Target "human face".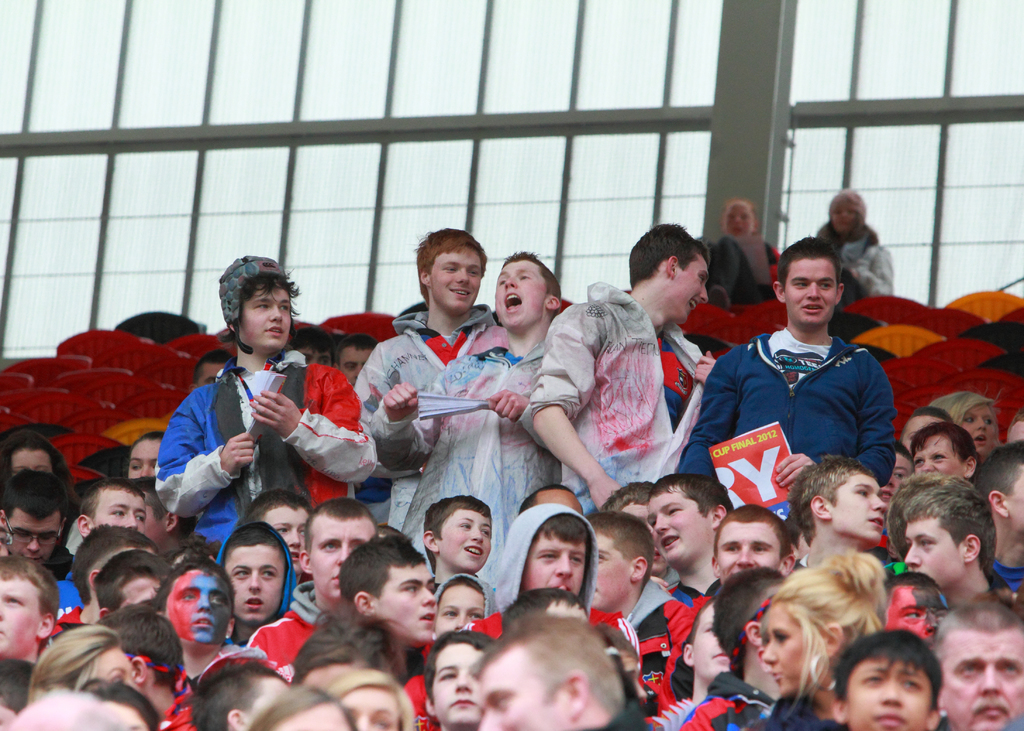
Target region: region(340, 688, 403, 730).
